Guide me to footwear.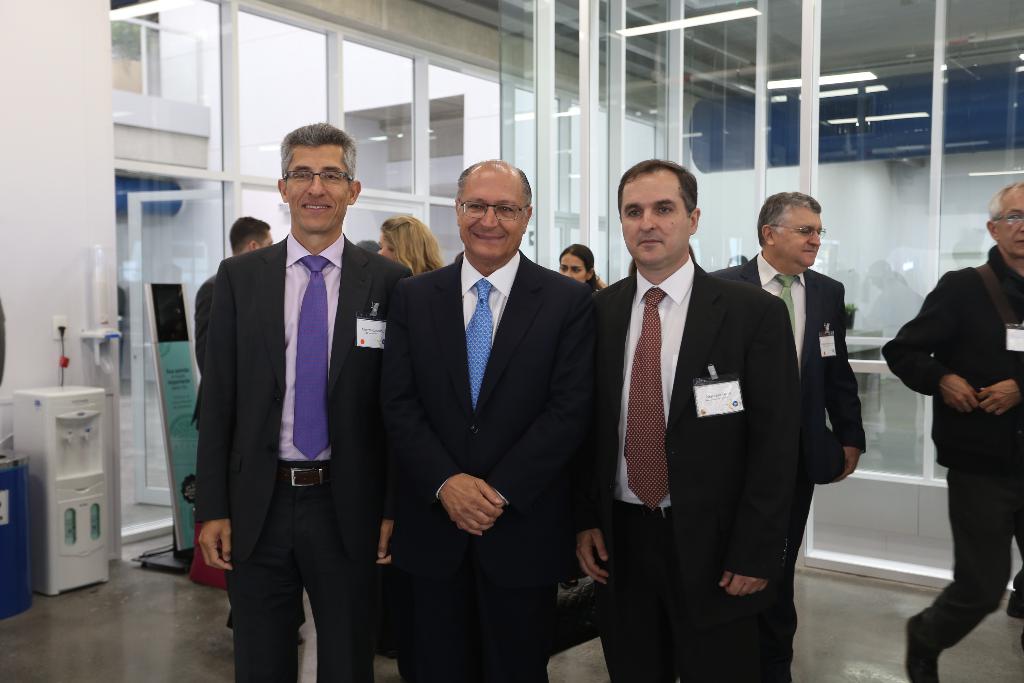
Guidance: left=908, top=611, right=938, bottom=682.
